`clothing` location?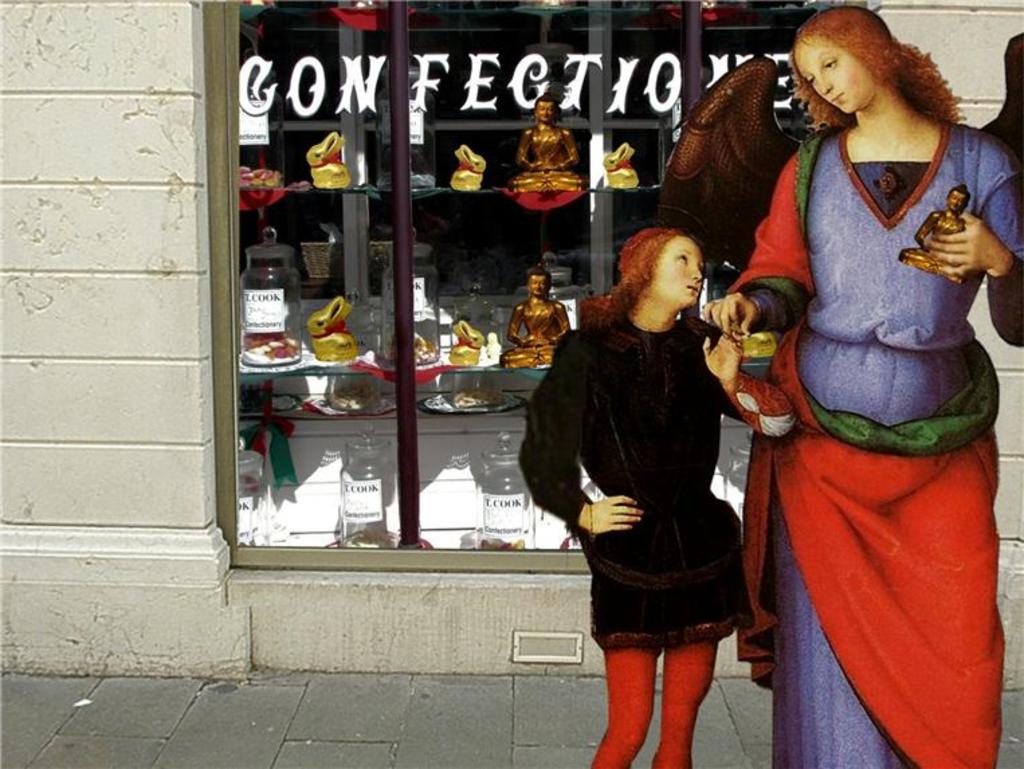
719,115,1023,768
